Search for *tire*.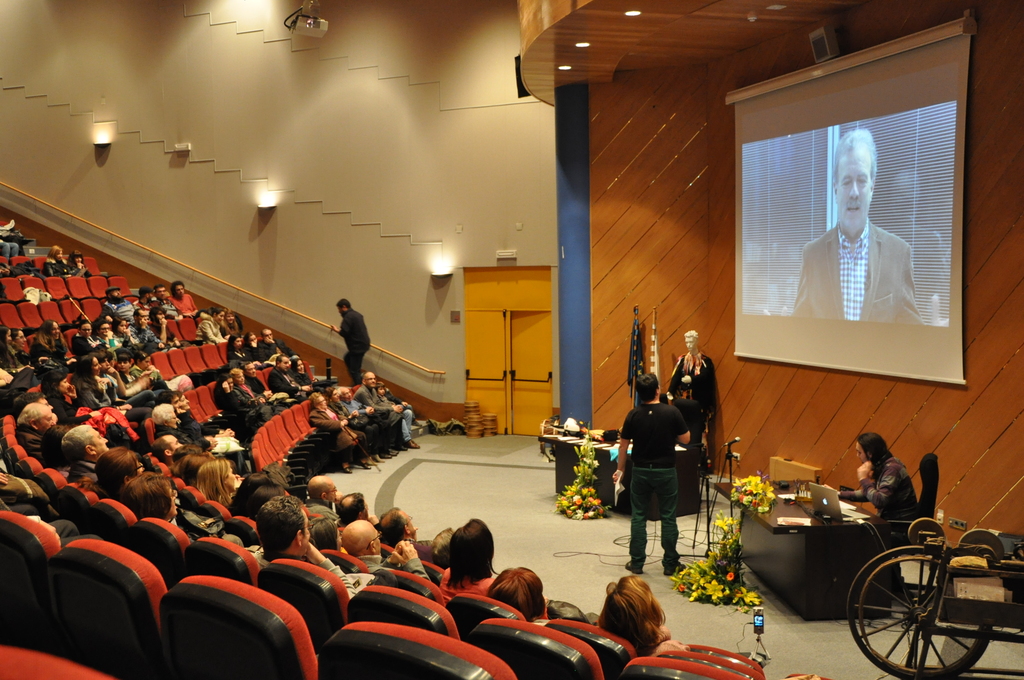
Found at 848/549/993/676.
